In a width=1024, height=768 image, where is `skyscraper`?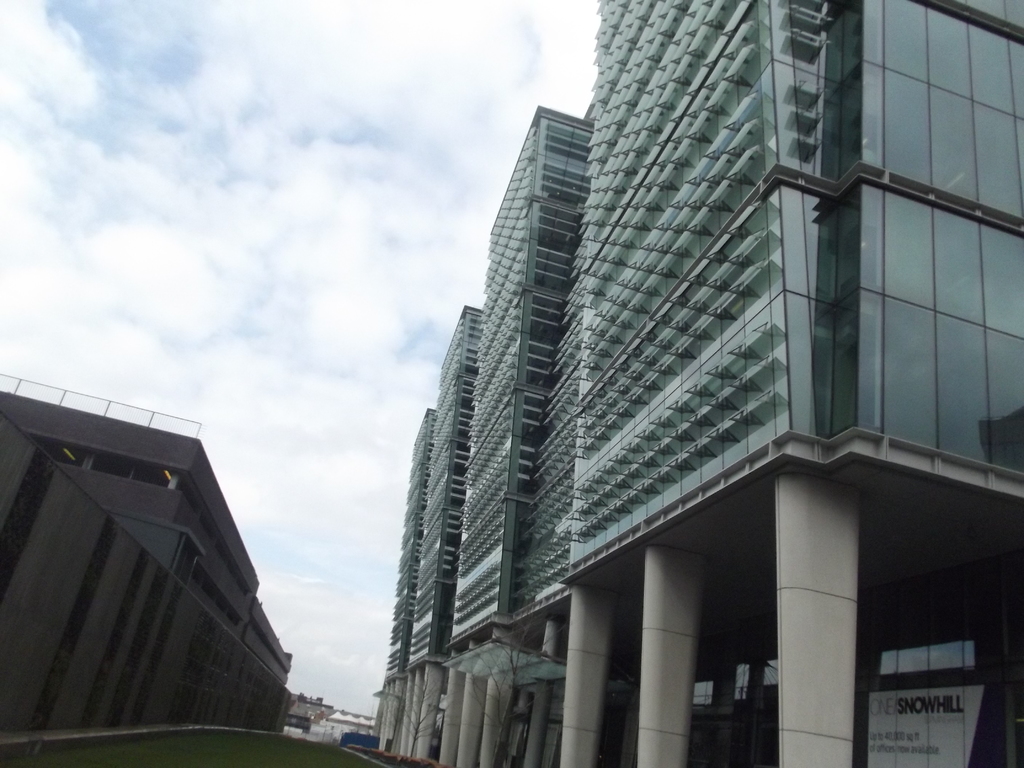
<region>0, 356, 323, 764</region>.
